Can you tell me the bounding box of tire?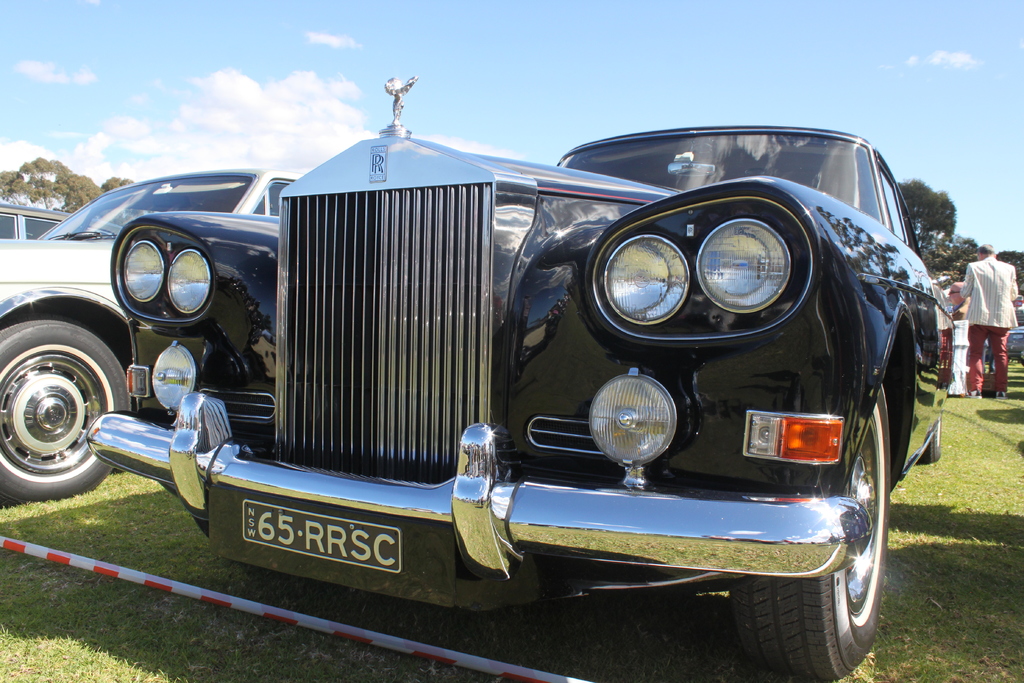
x1=0, y1=320, x2=135, y2=496.
